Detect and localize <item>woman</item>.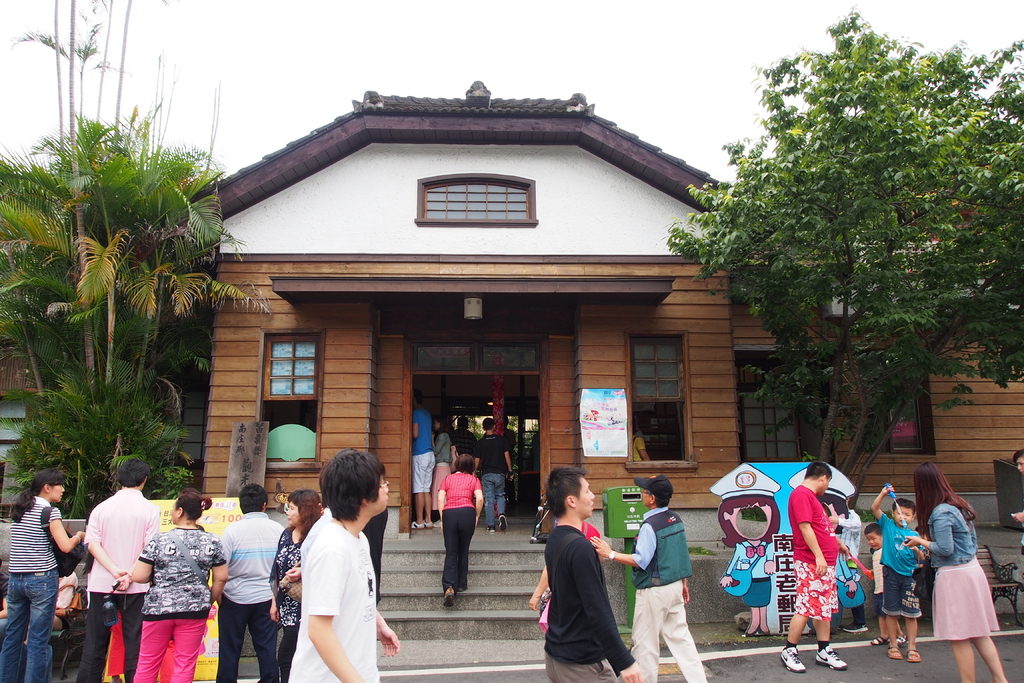
Localized at box(268, 490, 321, 682).
